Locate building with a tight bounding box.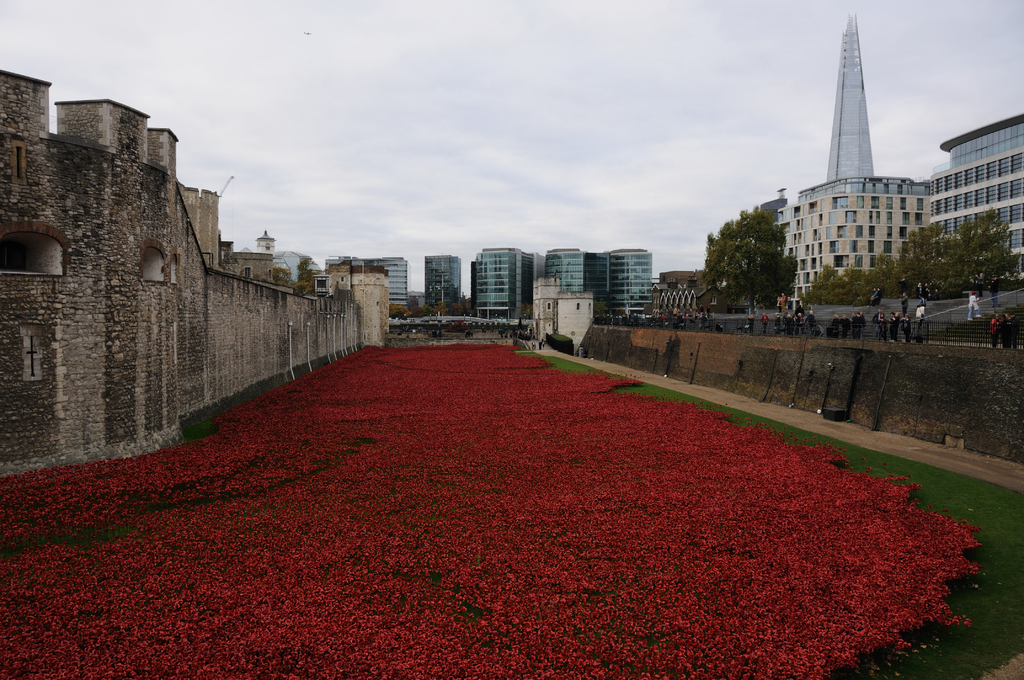
609 245 651 319.
